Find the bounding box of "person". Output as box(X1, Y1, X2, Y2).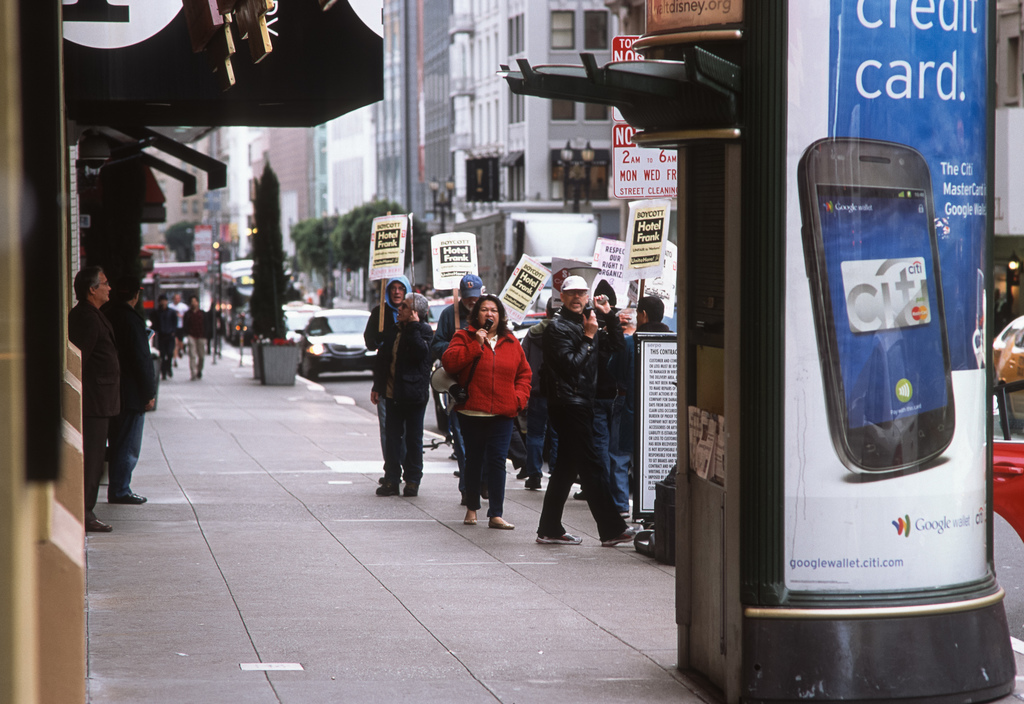
box(167, 284, 192, 367).
